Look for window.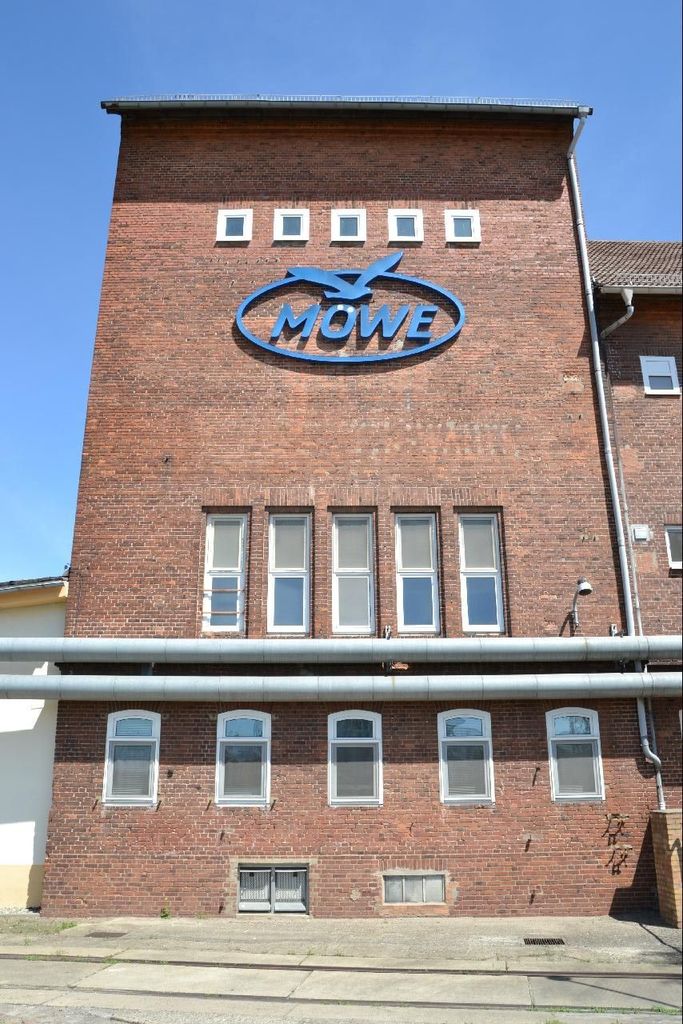
Found: bbox(455, 517, 505, 626).
